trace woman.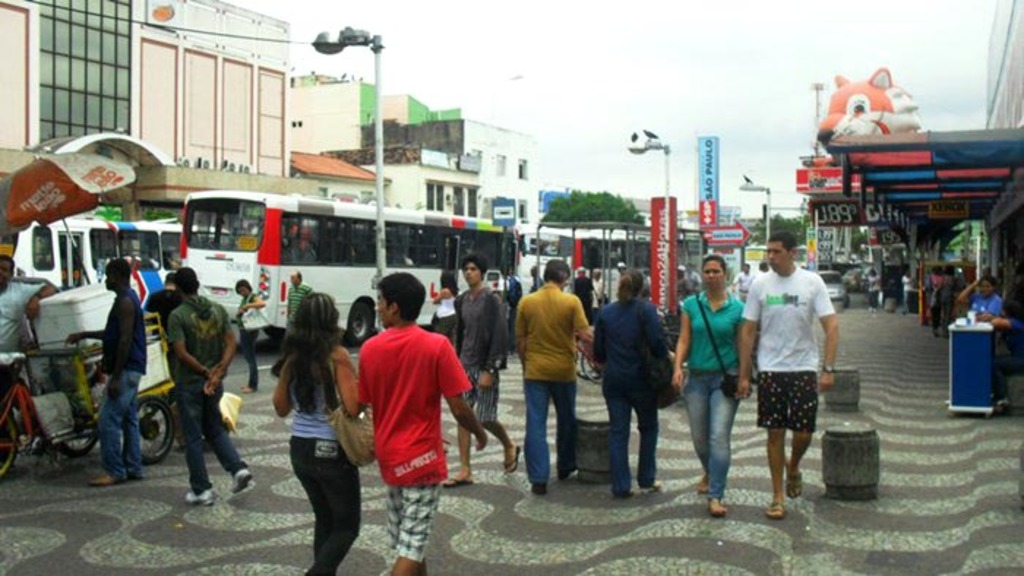
Traced to {"x1": 932, "y1": 268, "x2": 946, "y2": 336}.
